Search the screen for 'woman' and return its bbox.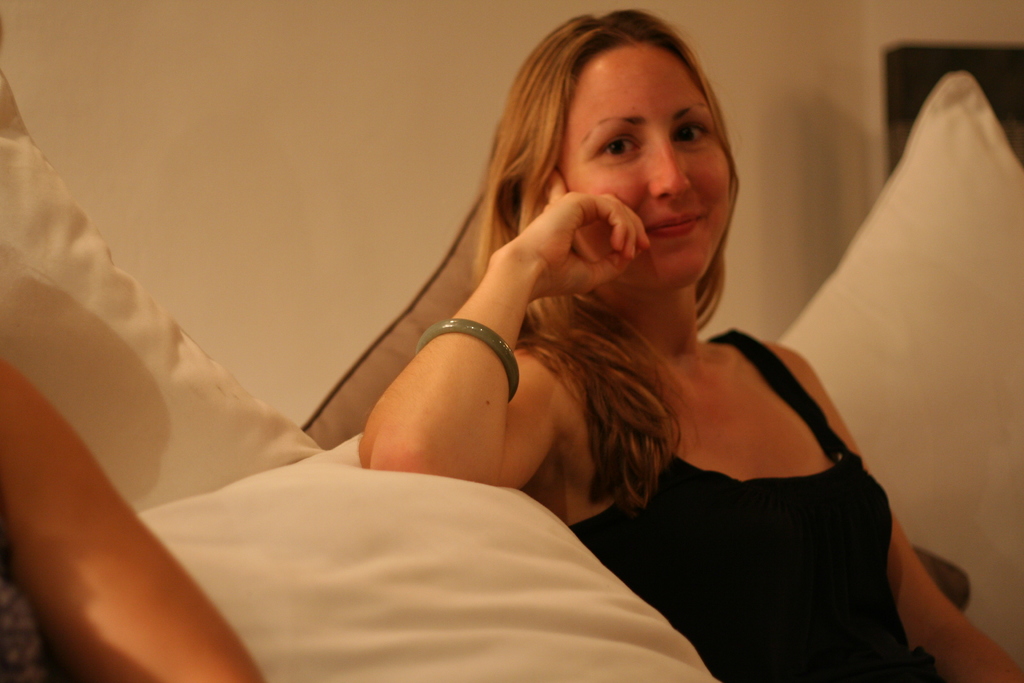
Found: [x1=350, y1=2, x2=1023, y2=682].
